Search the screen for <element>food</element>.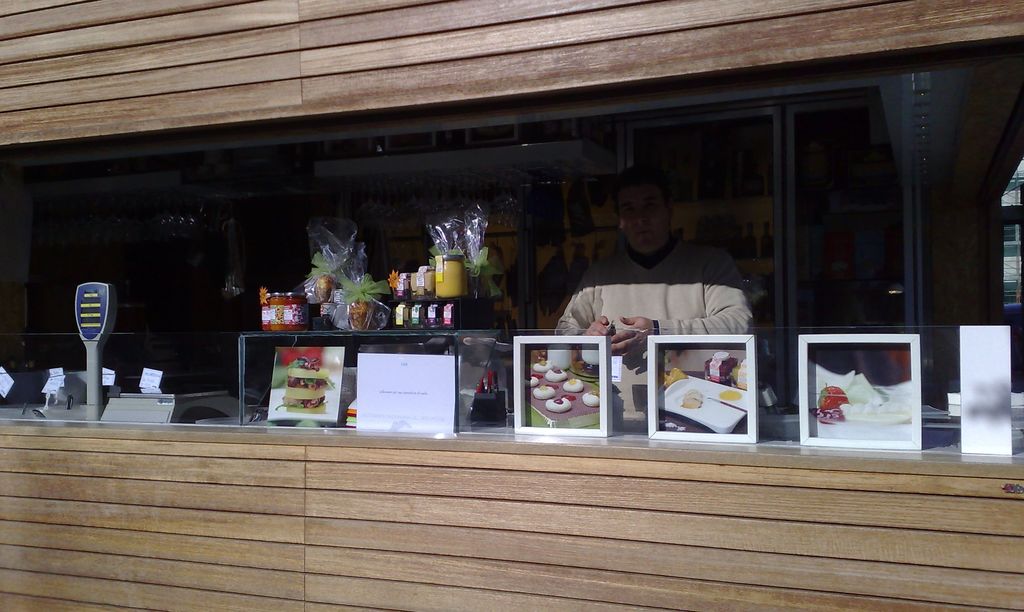
Found at box(273, 355, 332, 414).
